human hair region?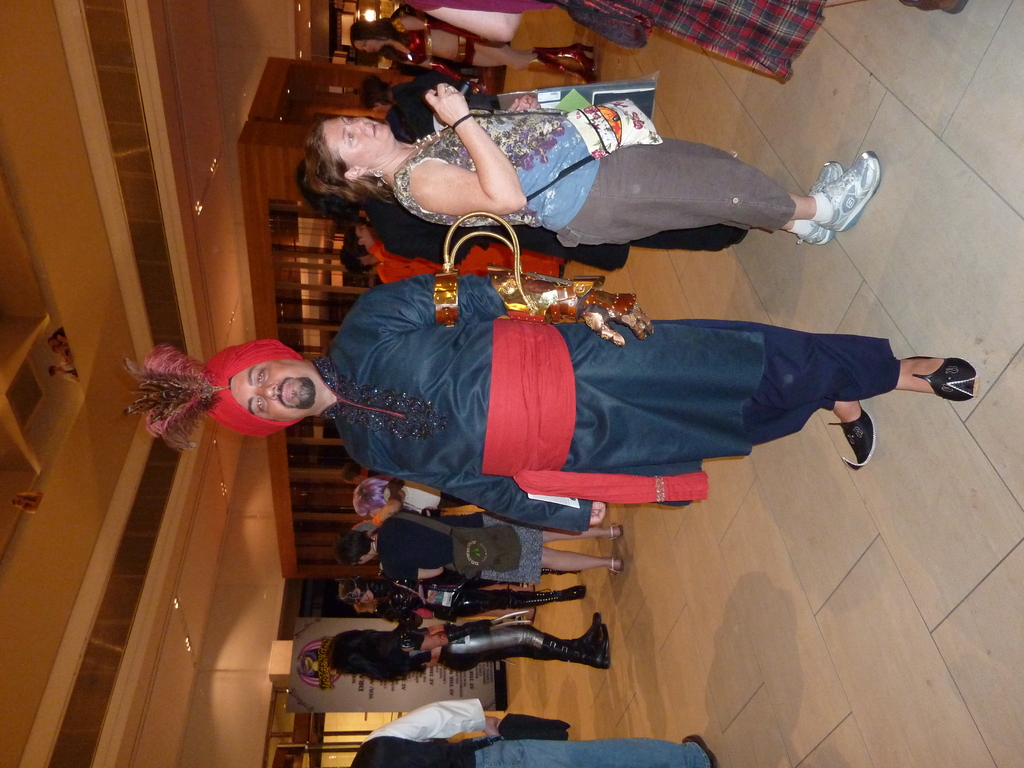
<region>341, 224, 366, 256</region>
